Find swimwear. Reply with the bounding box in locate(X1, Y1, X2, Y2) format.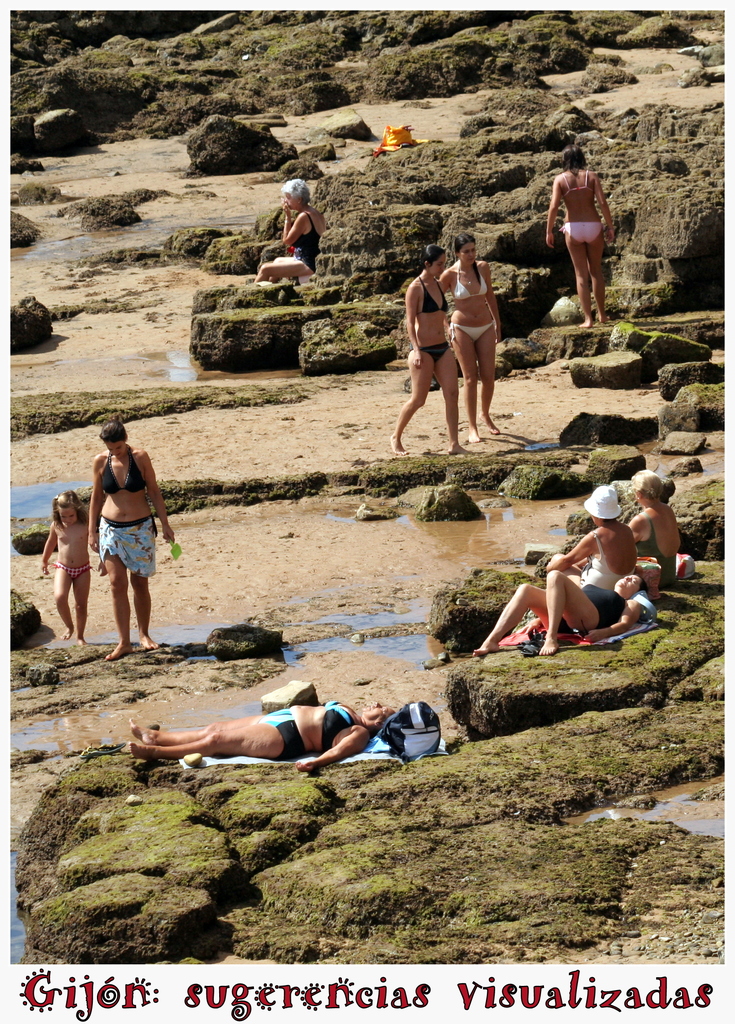
locate(560, 220, 602, 242).
